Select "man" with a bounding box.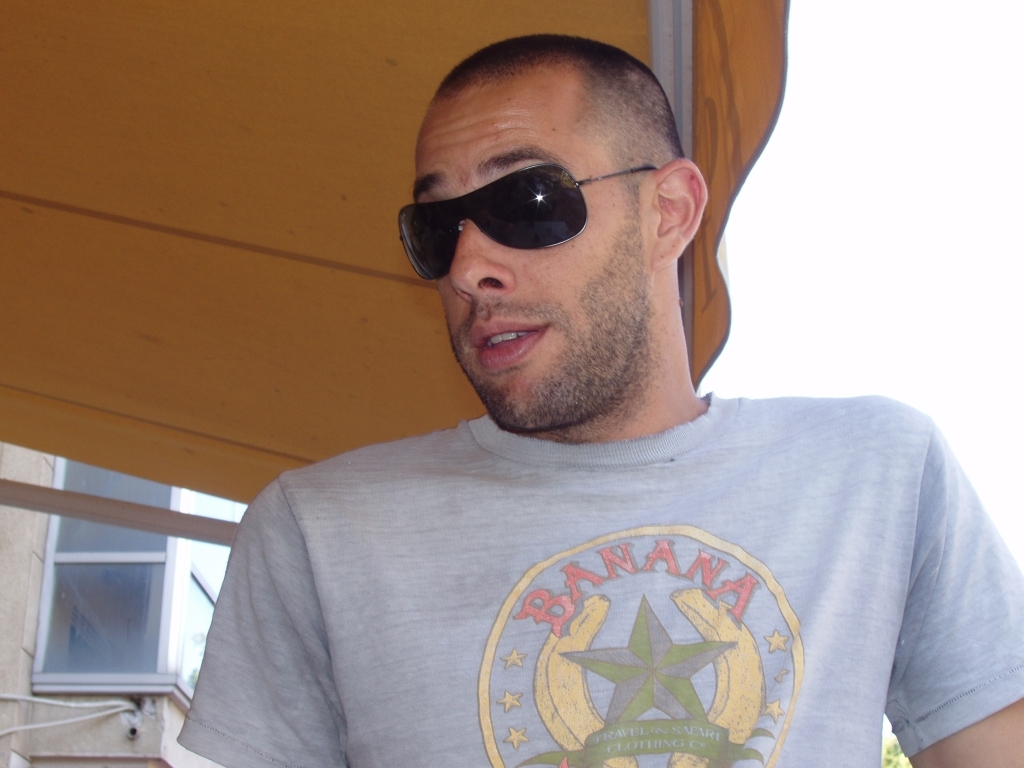
x1=184, y1=24, x2=995, y2=761.
